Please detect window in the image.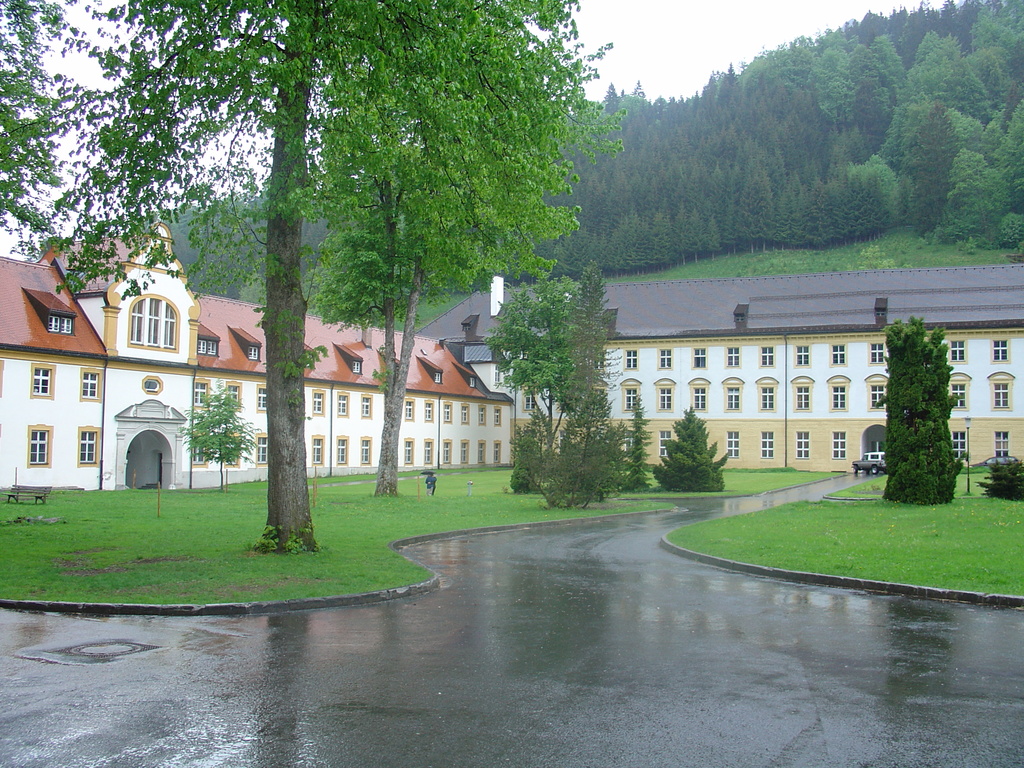
727, 387, 741, 414.
